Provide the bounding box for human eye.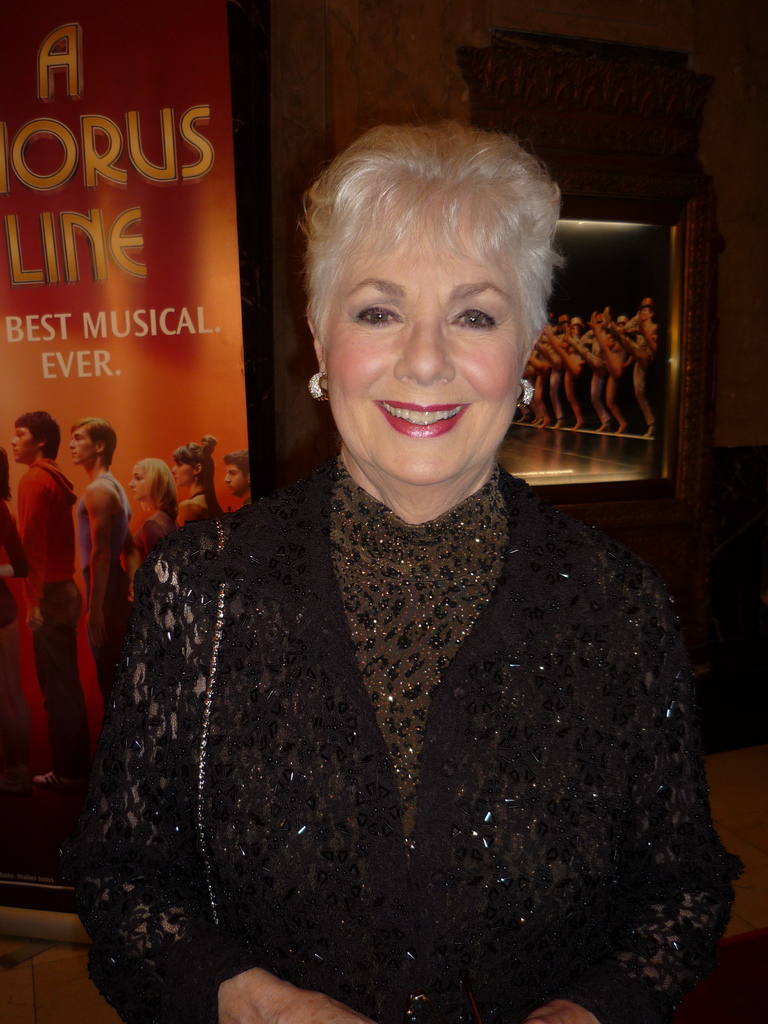
230, 470, 237, 476.
